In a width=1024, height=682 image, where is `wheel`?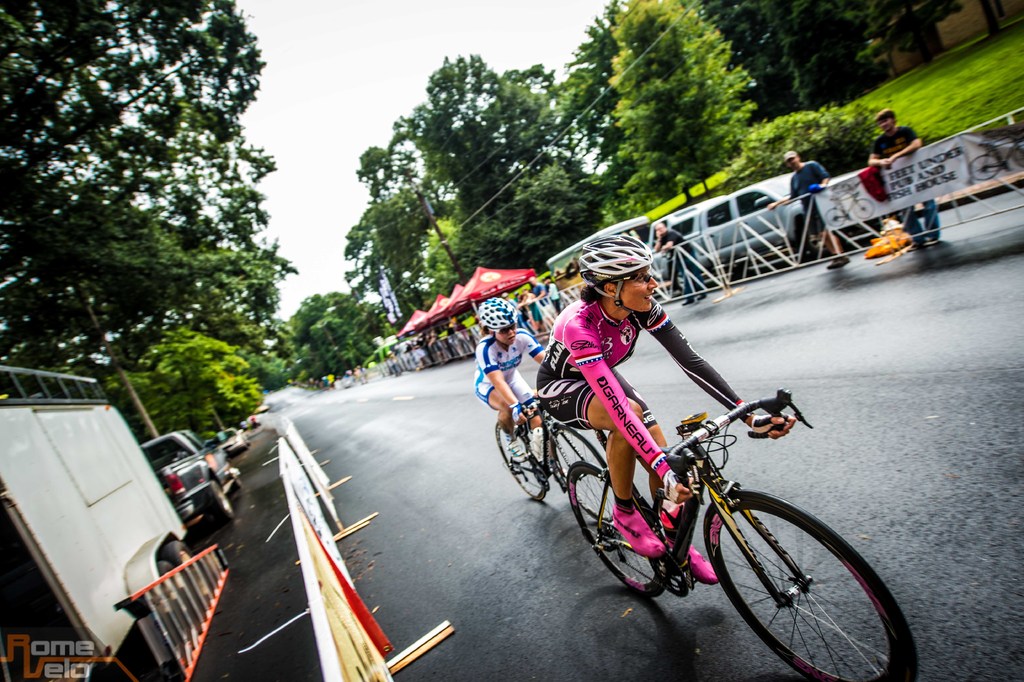
806 225 824 259.
